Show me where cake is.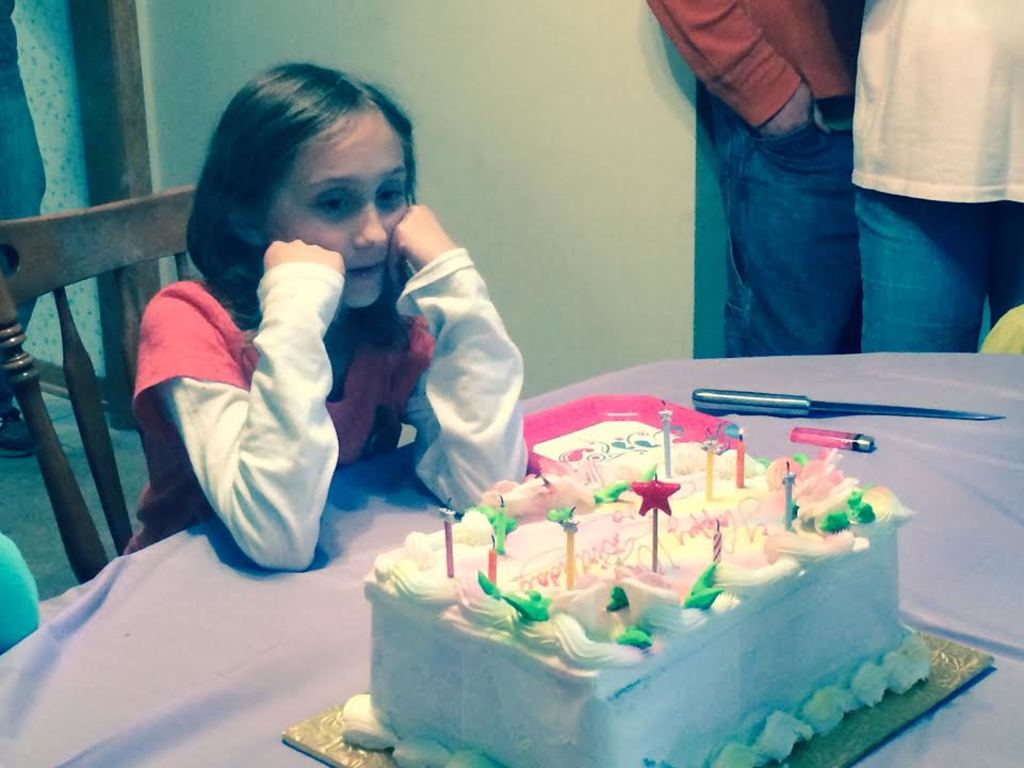
cake is at crop(364, 439, 936, 767).
